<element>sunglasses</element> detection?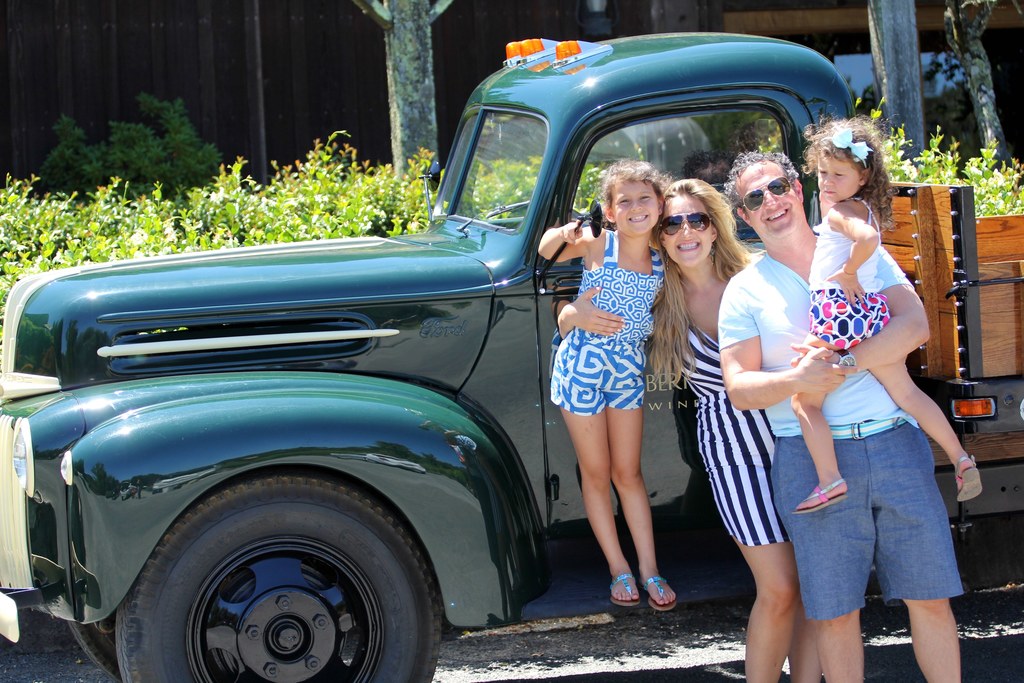
crop(659, 212, 714, 236)
